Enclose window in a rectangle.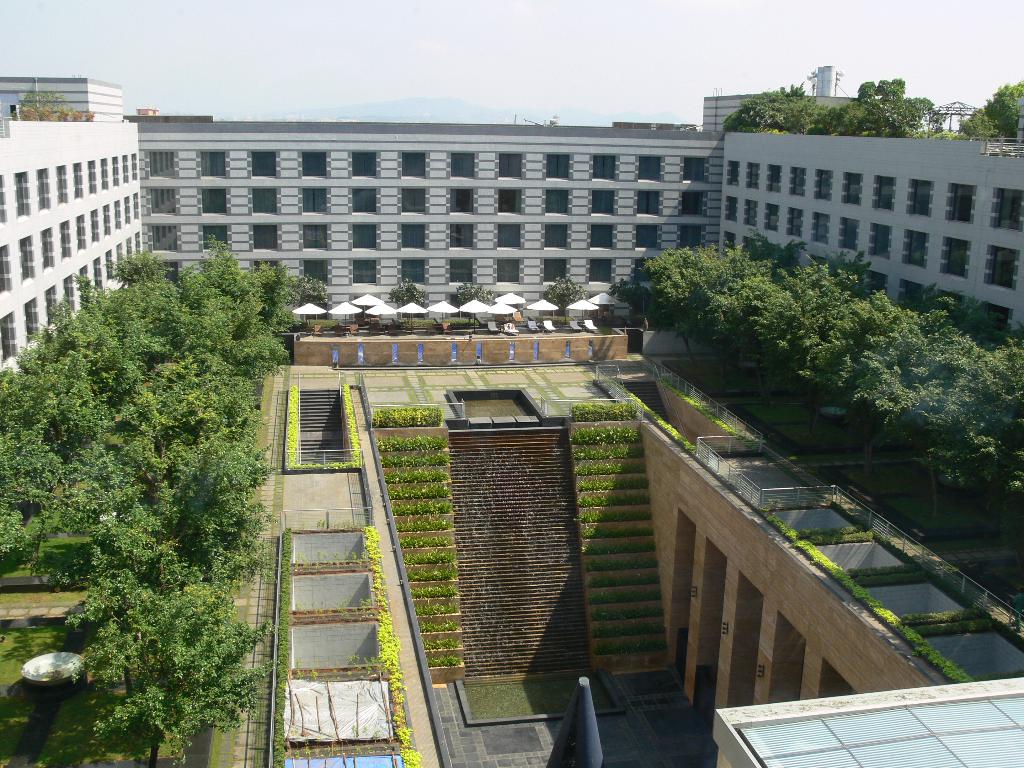
{"left": 677, "top": 224, "right": 703, "bottom": 249}.
